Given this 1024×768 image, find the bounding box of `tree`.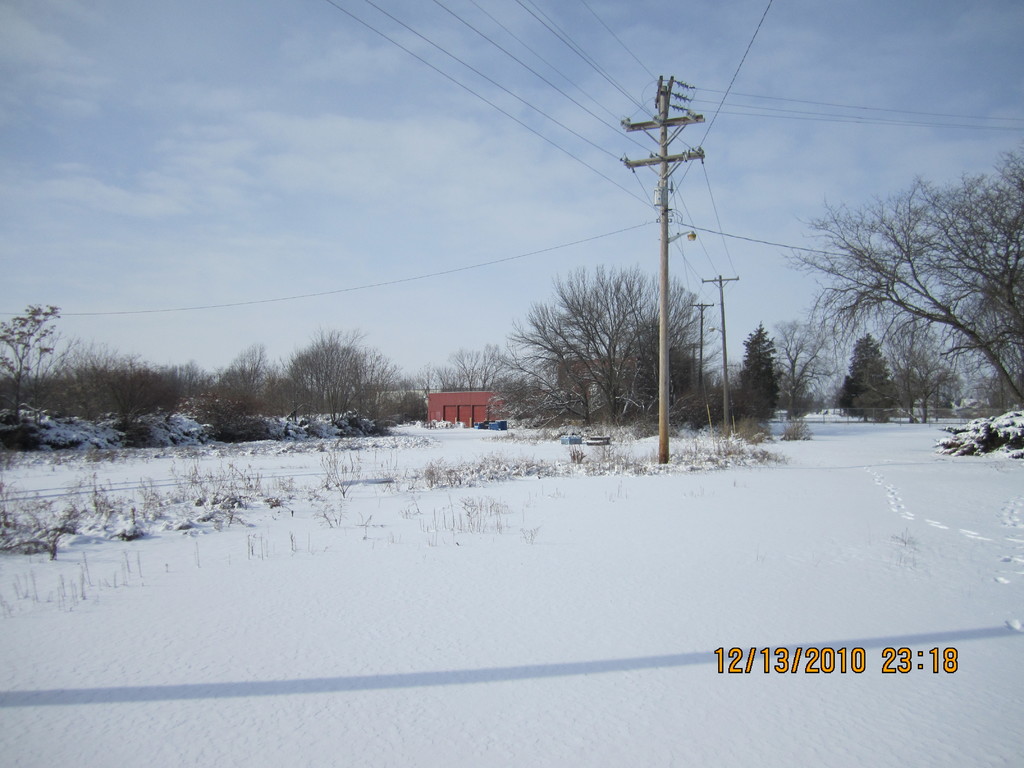
detection(207, 341, 283, 443).
